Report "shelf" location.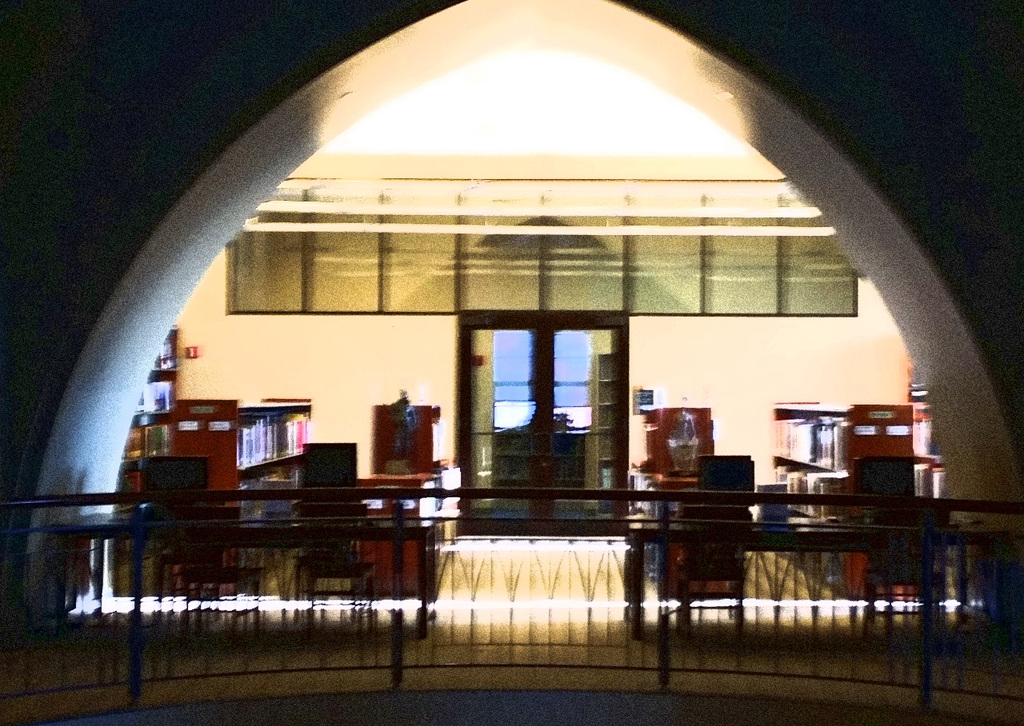
Report: <box>777,458,834,520</box>.
